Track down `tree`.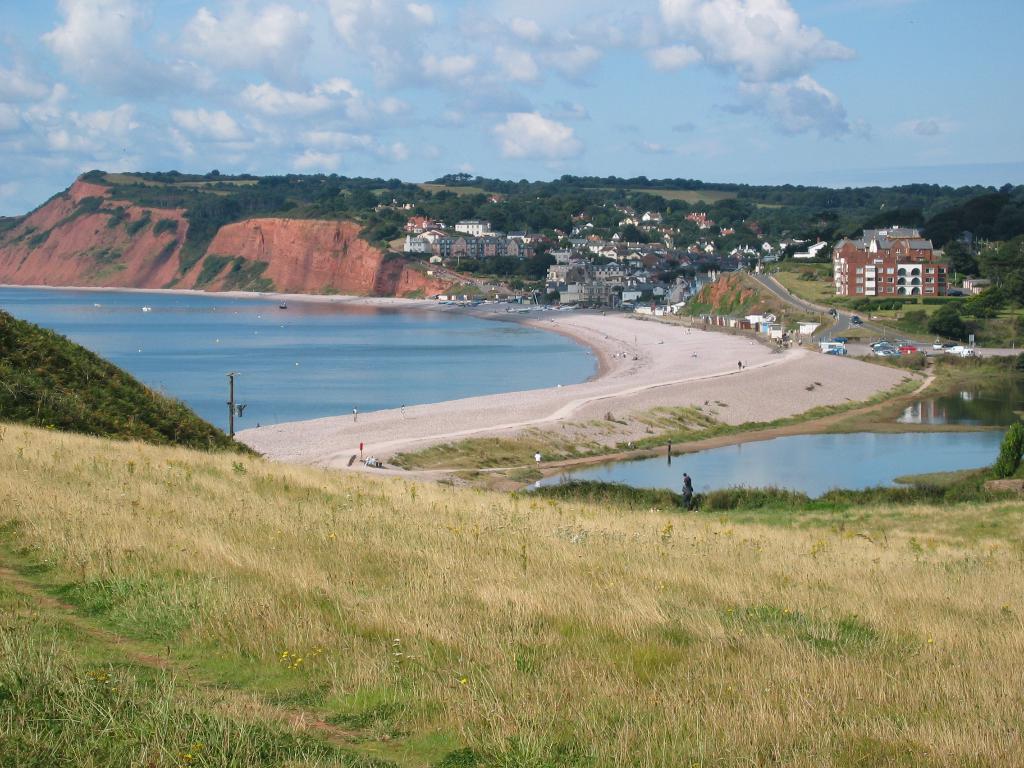
Tracked to region(595, 190, 620, 200).
